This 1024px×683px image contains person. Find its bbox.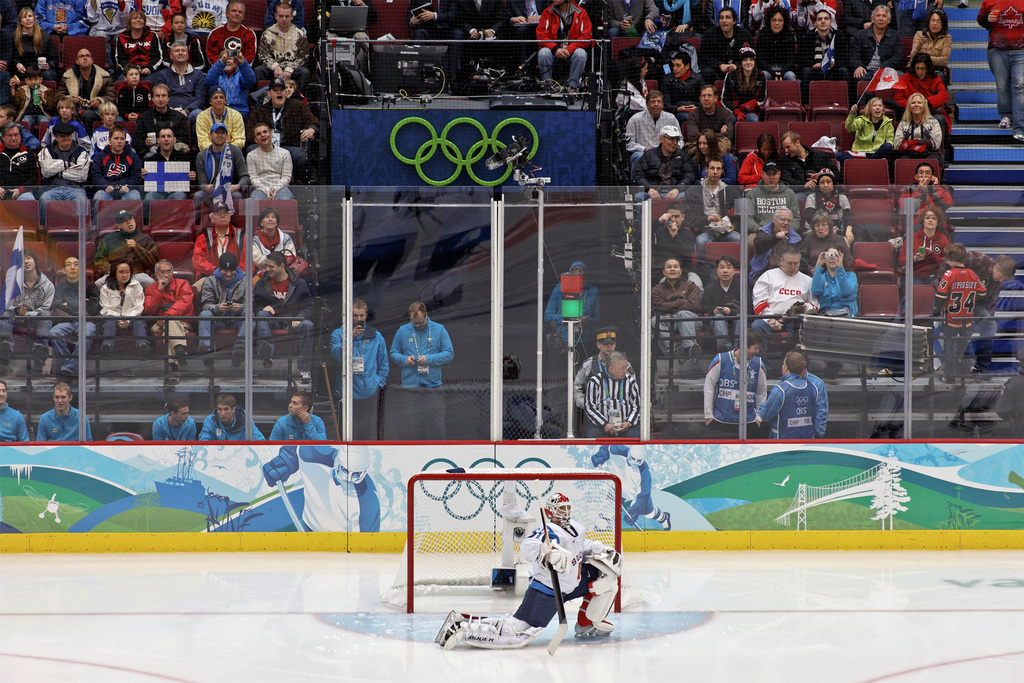
rect(206, 6, 268, 85).
